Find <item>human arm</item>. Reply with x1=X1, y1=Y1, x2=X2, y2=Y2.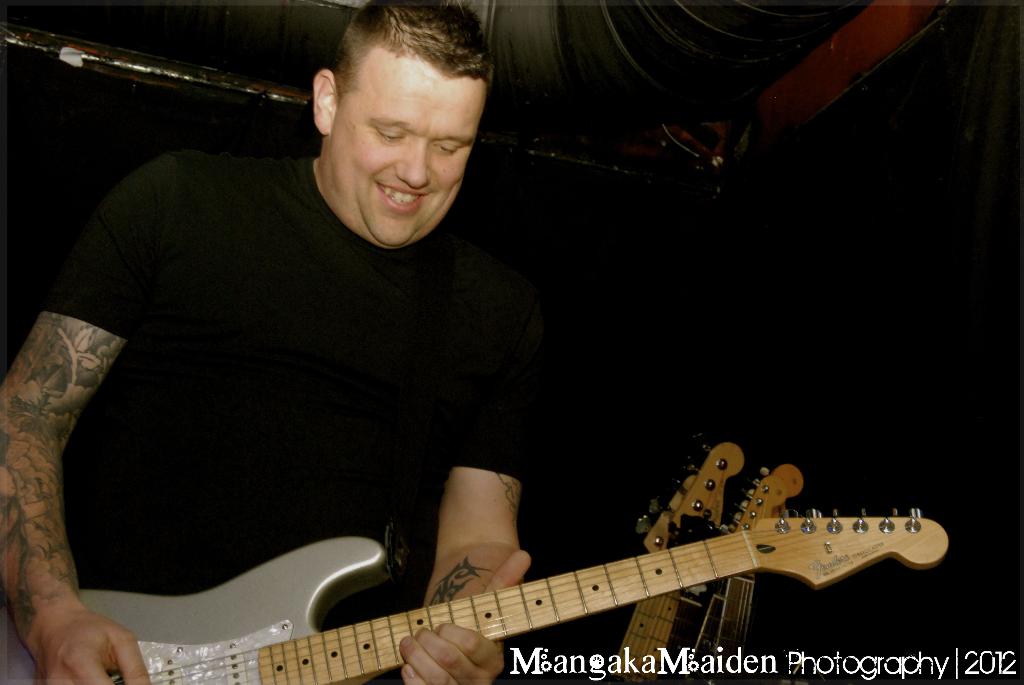
x1=411, y1=258, x2=553, y2=669.
